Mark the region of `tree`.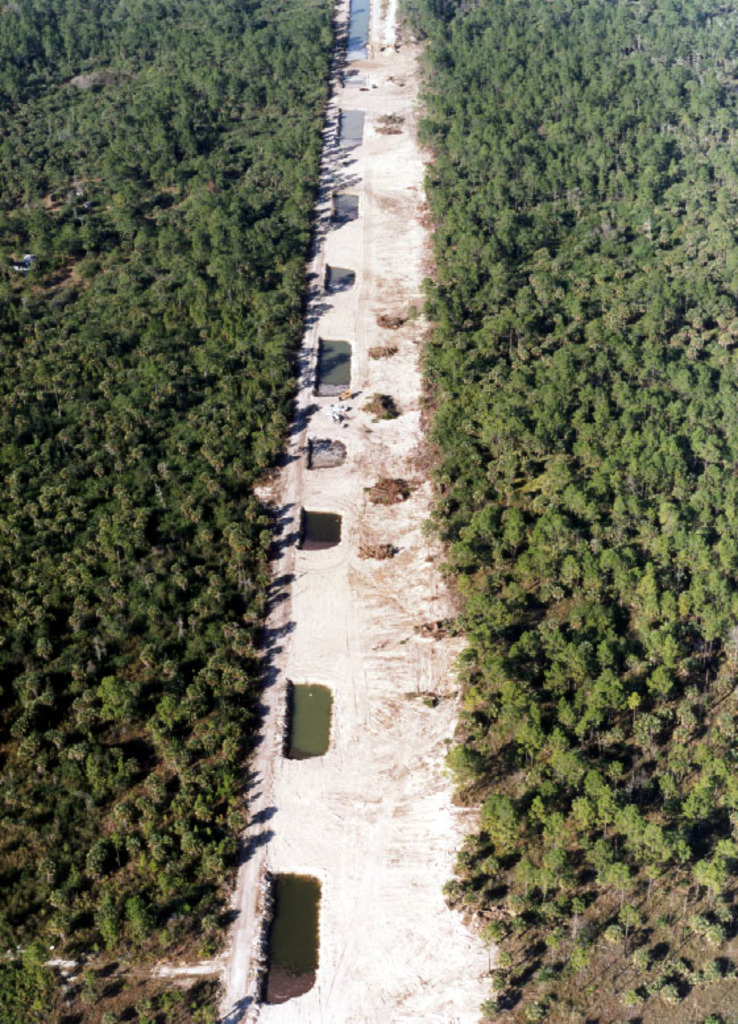
Region: bbox=(469, 783, 530, 866).
